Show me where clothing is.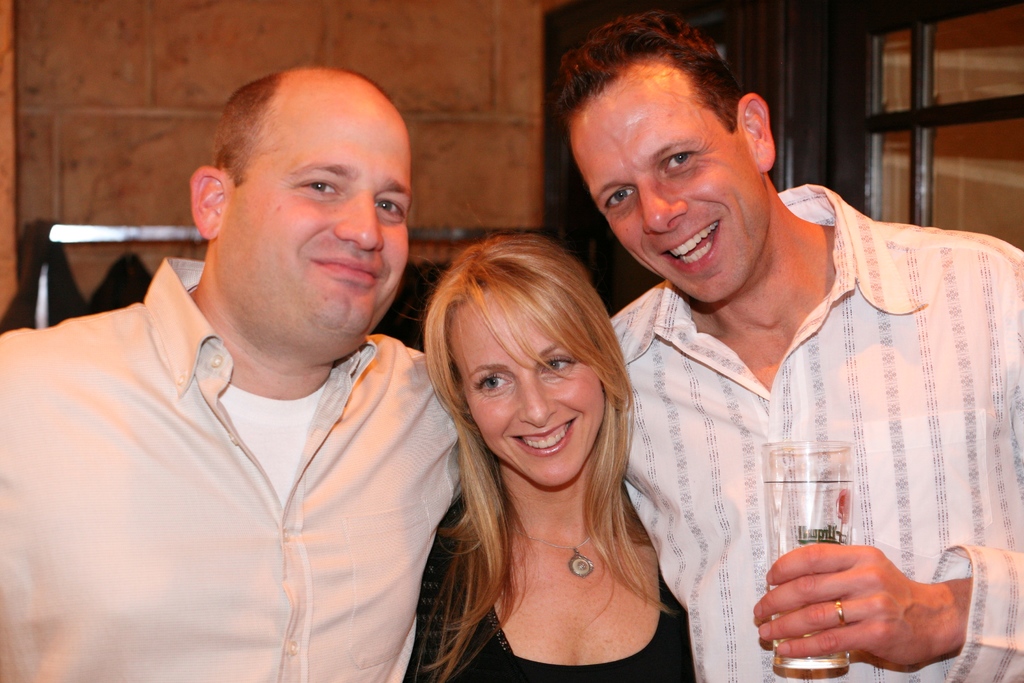
clothing is at {"x1": 19, "y1": 244, "x2": 471, "y2": 669}.
